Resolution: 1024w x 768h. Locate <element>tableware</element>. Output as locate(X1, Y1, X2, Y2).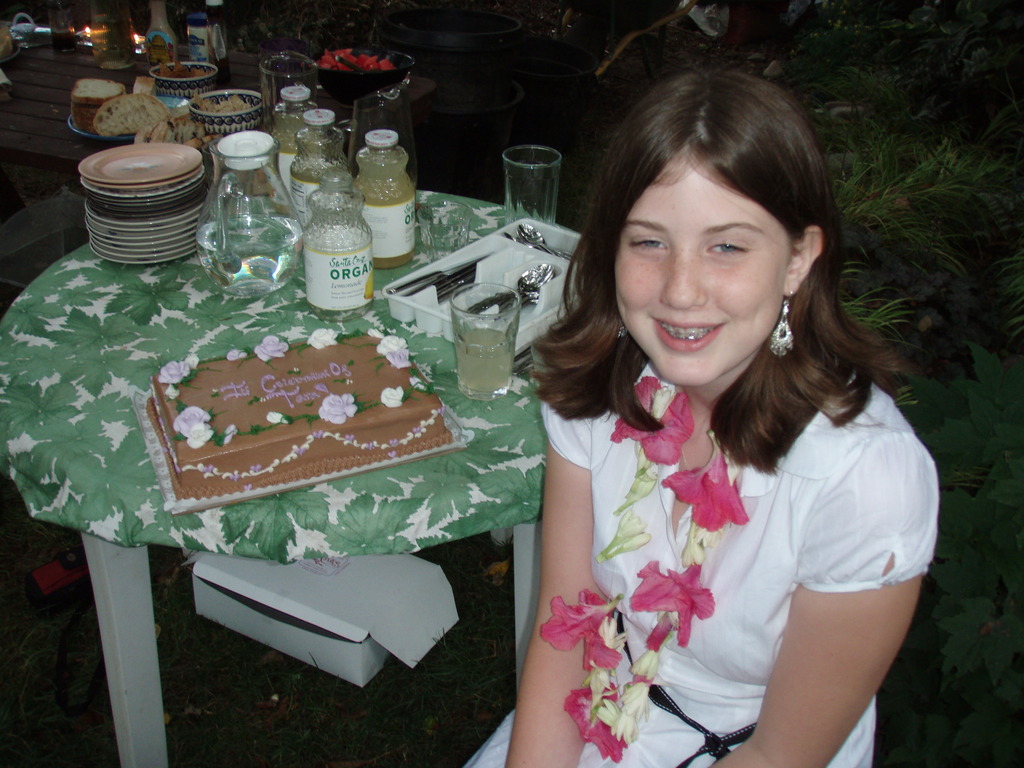
locate(53, 5, 77, 52).
